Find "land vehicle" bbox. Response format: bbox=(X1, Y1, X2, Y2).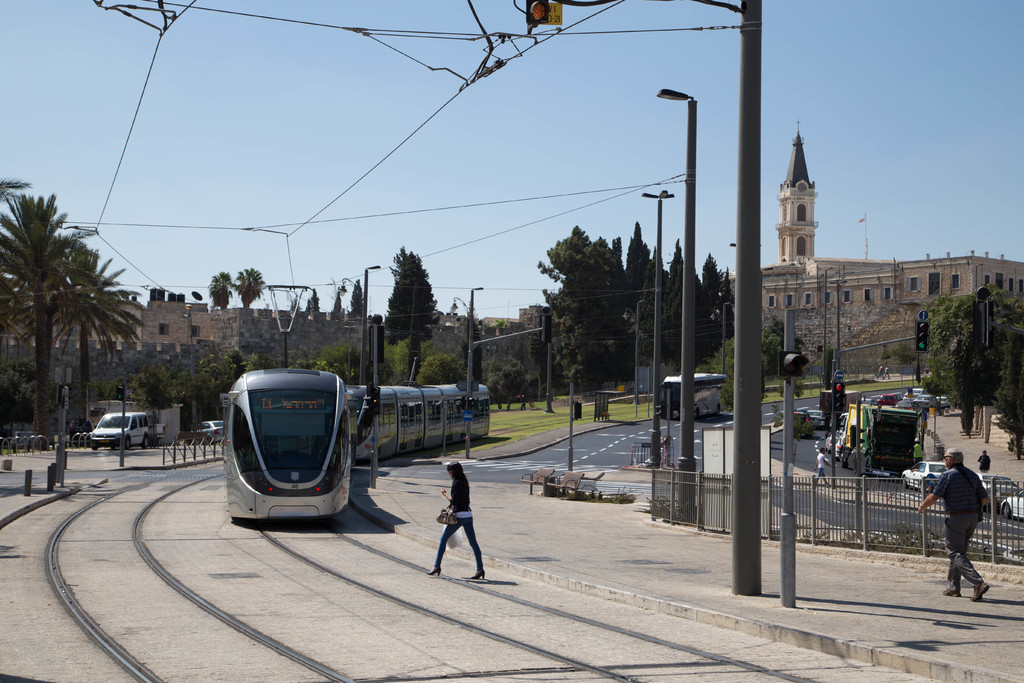
bbox=(906, 402, 918, 410).
